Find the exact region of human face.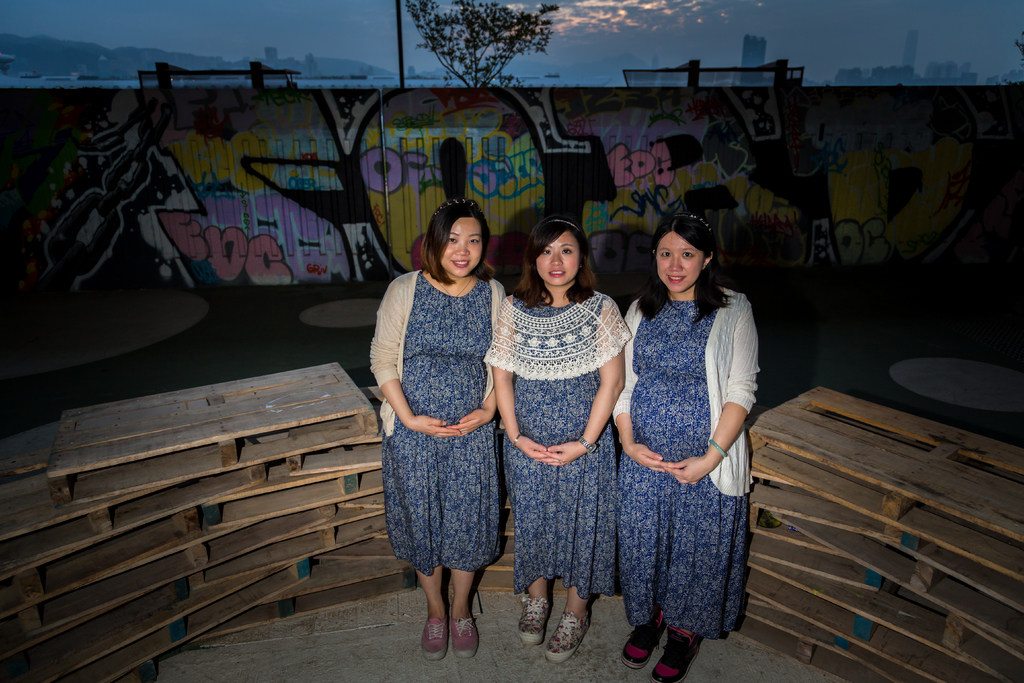
Exact region: locate(534, 230, 579, 285).
